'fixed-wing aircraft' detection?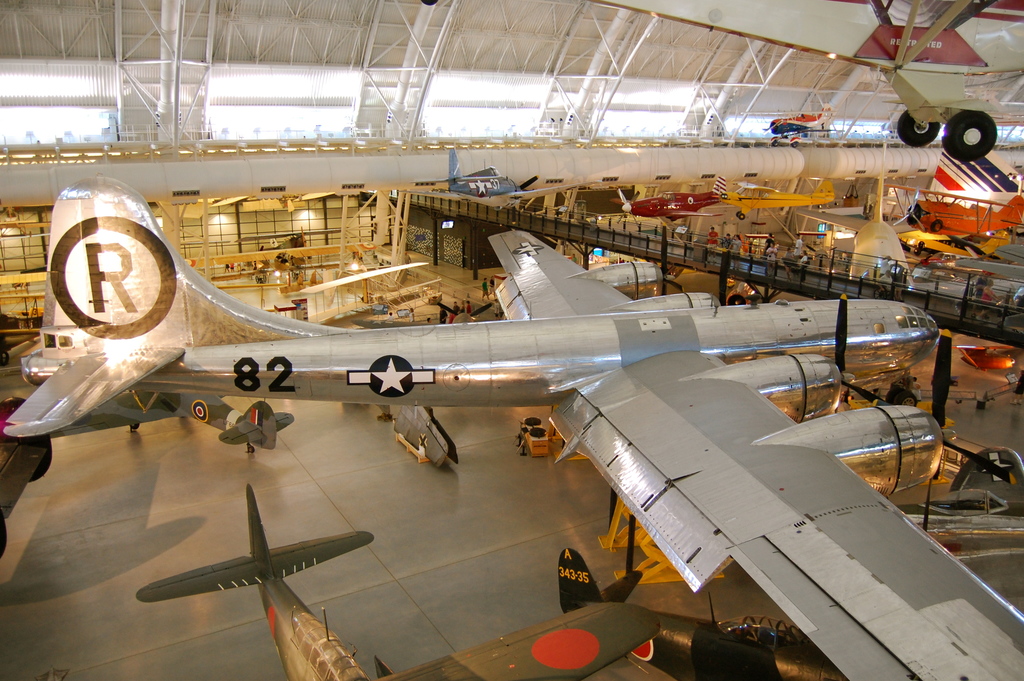
888:447:1023:616
